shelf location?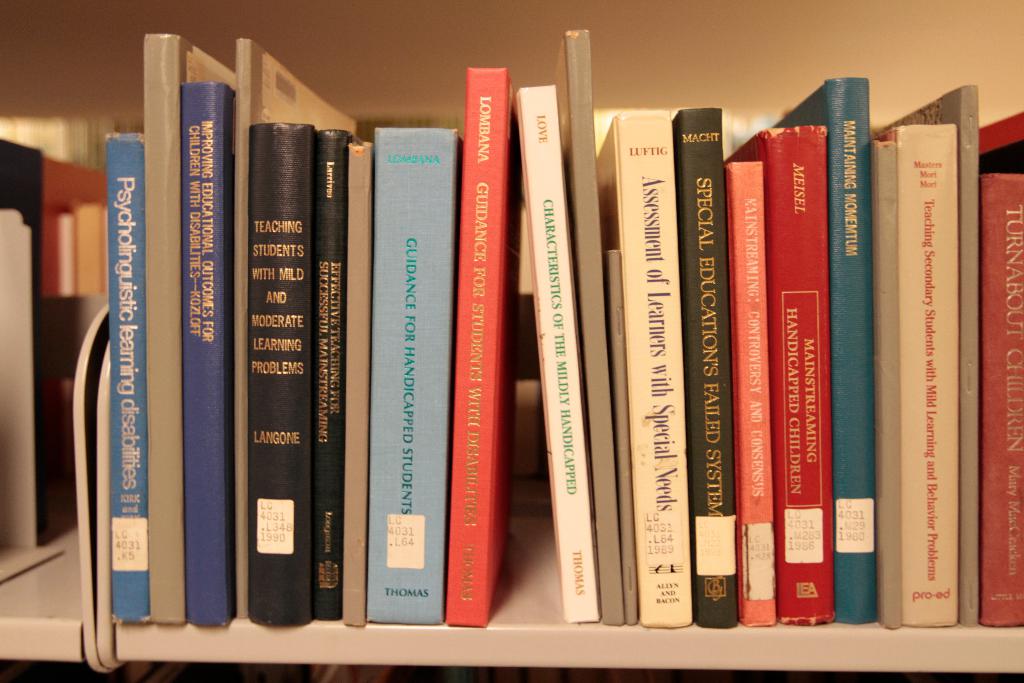
left=13, top=0, right=1003, bottom=682
